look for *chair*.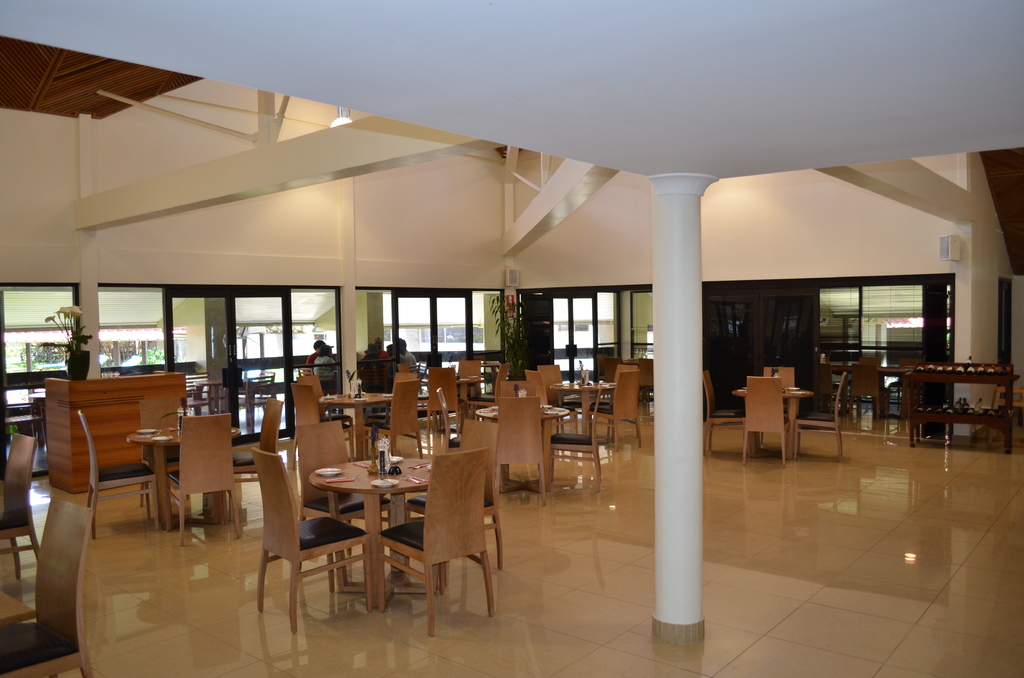
Found: (left=371, top=380, right=422, bottom=458).
